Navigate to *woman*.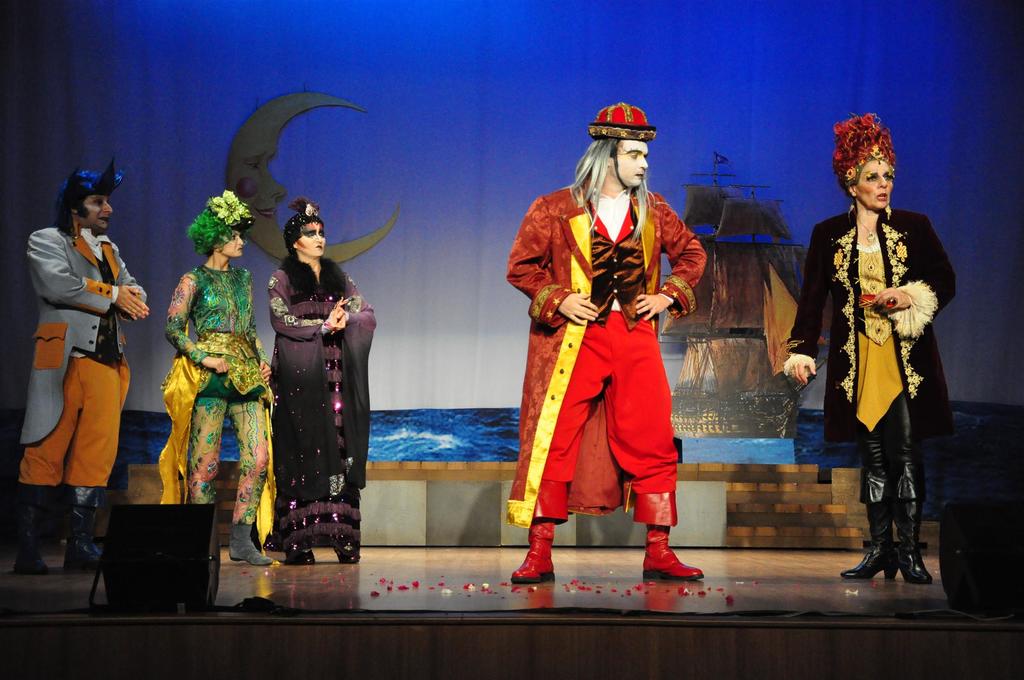
Navigation target: <region>156, 191, 283, 568</region>.
